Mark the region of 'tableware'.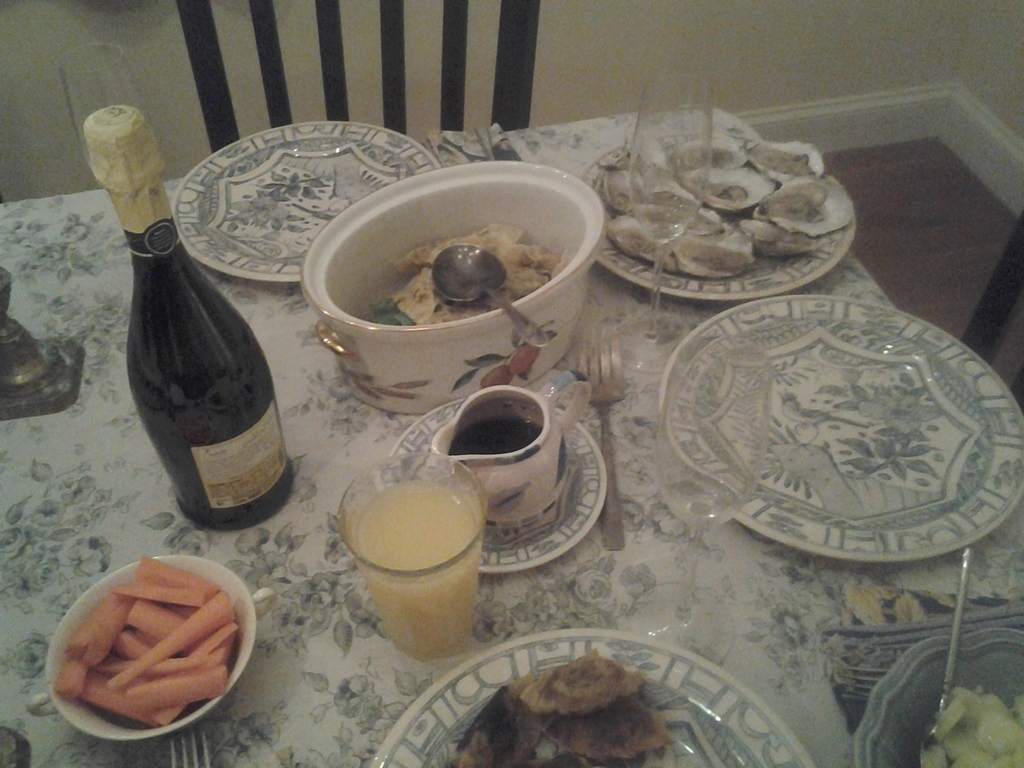
Region: box=[158, 729, 212, 767].
